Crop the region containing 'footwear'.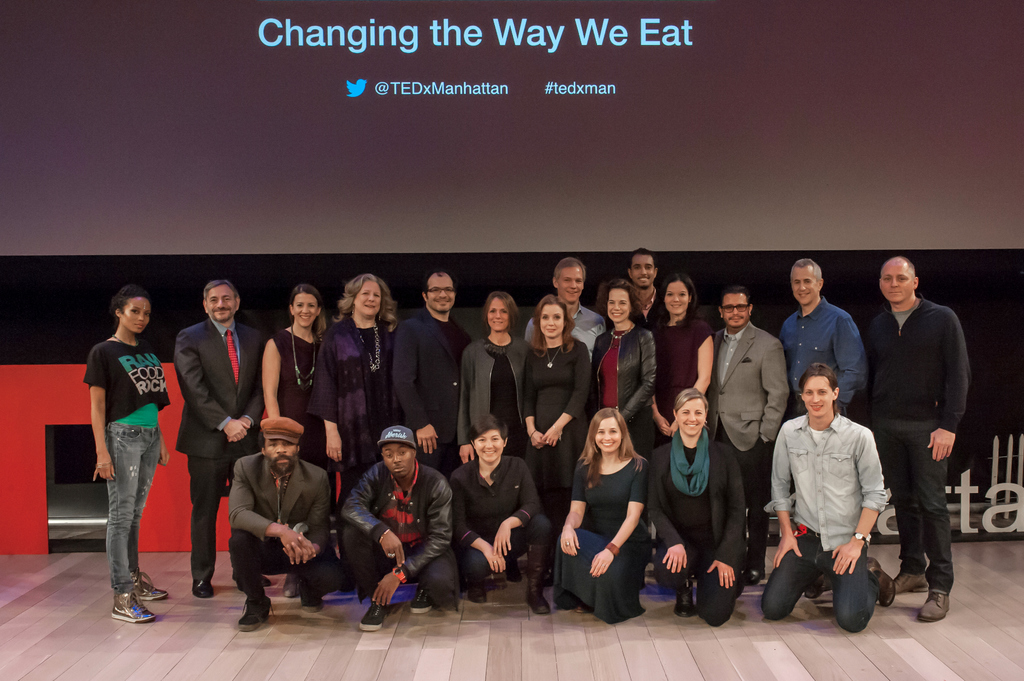
Crop region: bbox=(543, 567, 554, 586).
